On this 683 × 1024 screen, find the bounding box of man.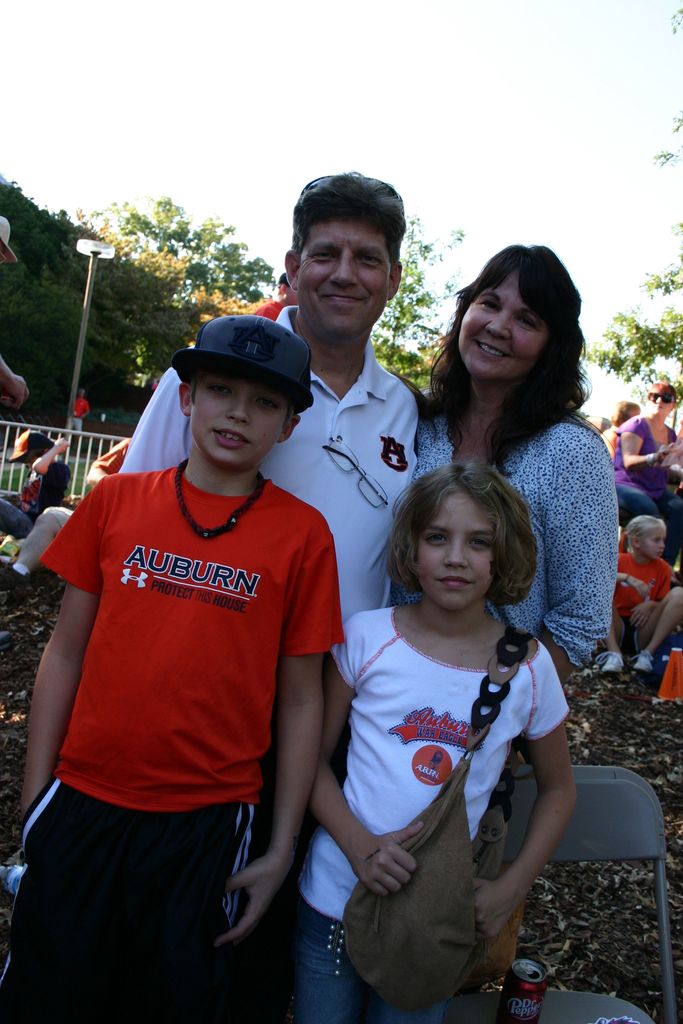
Bounding box: (115,168,424,620).
